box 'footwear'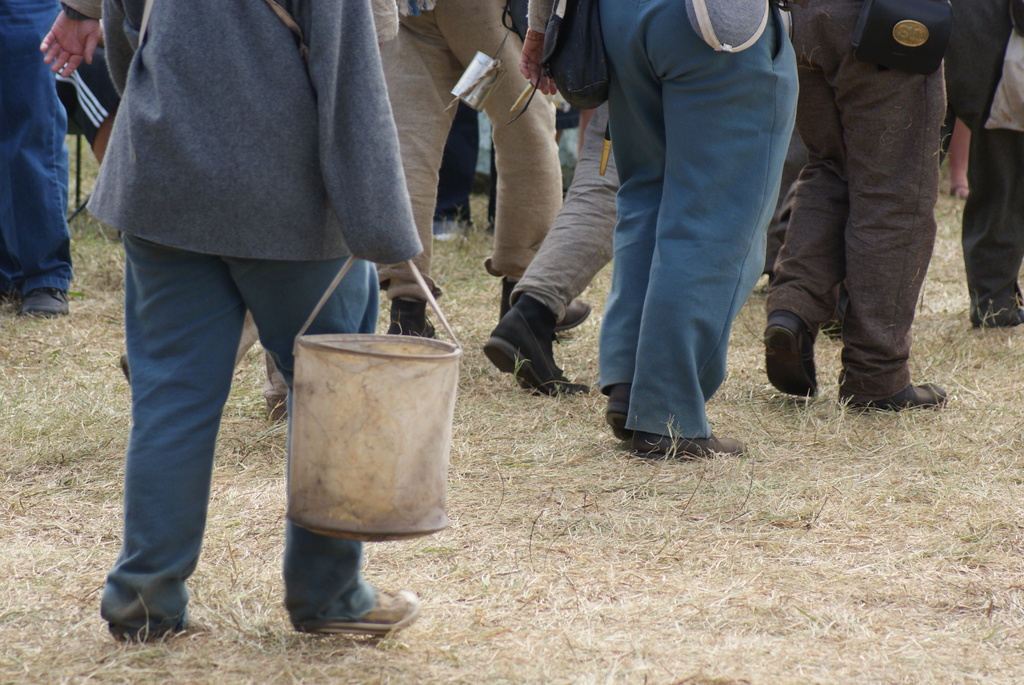
crop(313, 584, 417, 639)
